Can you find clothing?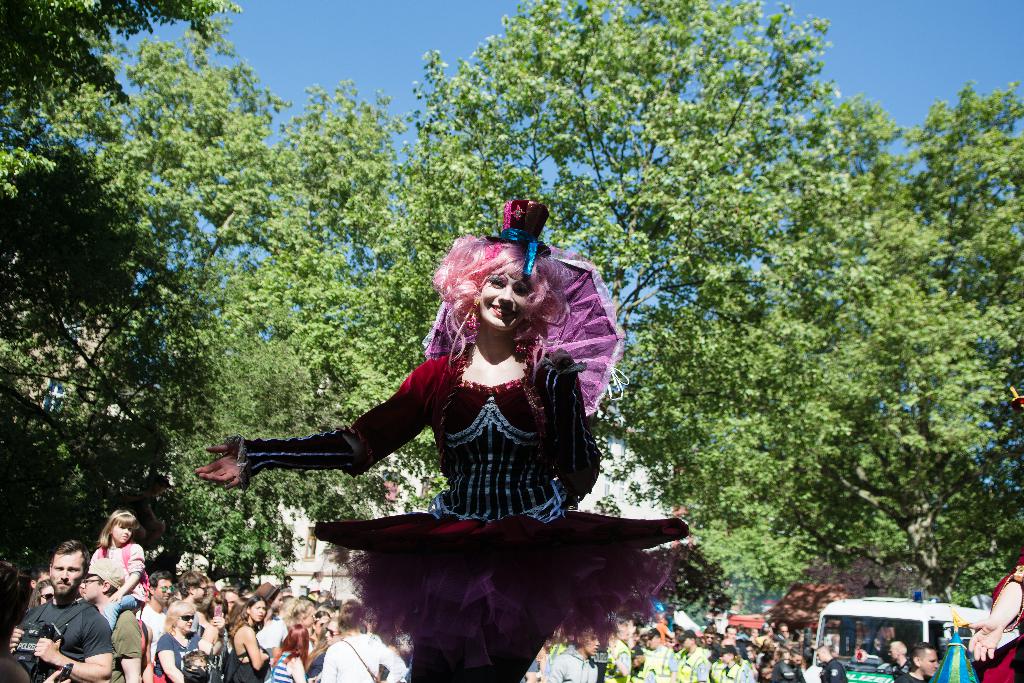
Yes, bounding box: [left=7, top=599, right=114, bottom=682].
